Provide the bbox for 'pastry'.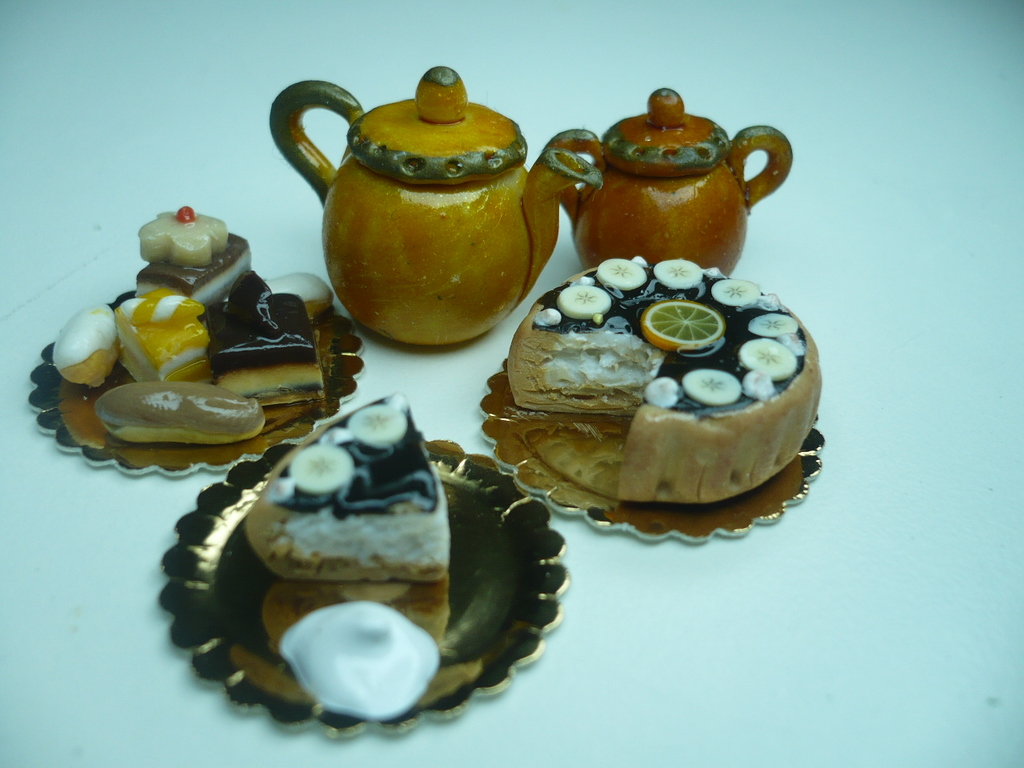
bbox=[137, 207, 253, 317].
